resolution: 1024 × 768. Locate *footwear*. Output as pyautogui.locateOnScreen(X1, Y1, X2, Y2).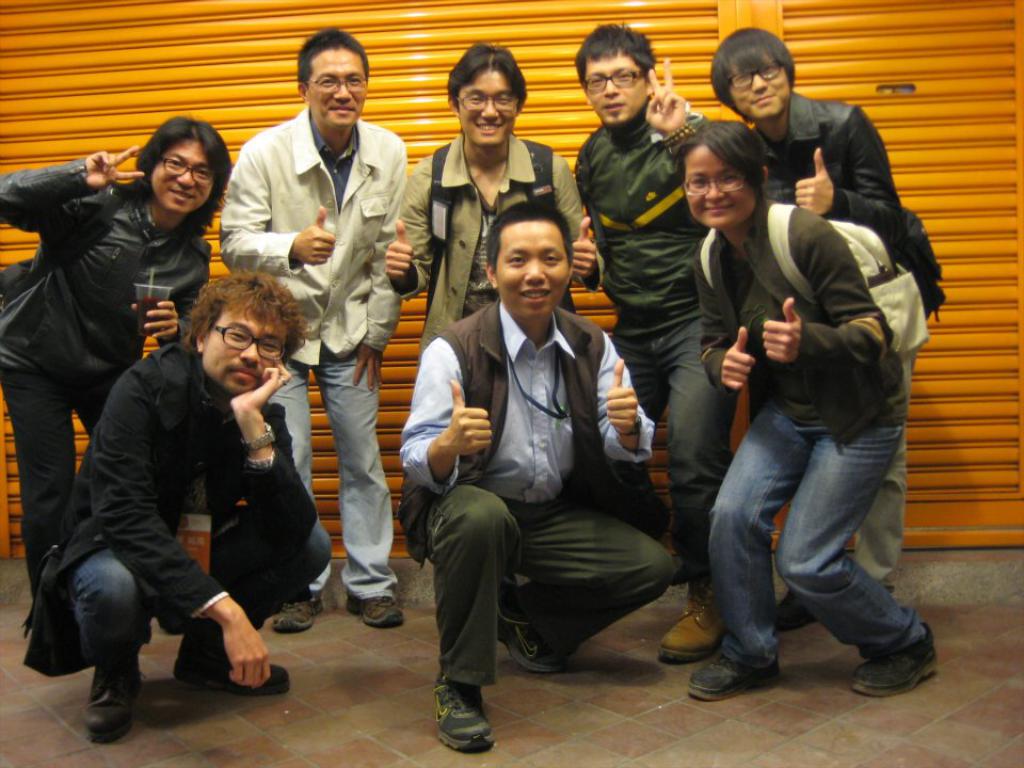
pyautogui.locateOnScreen(275, 592, 324, 637).
